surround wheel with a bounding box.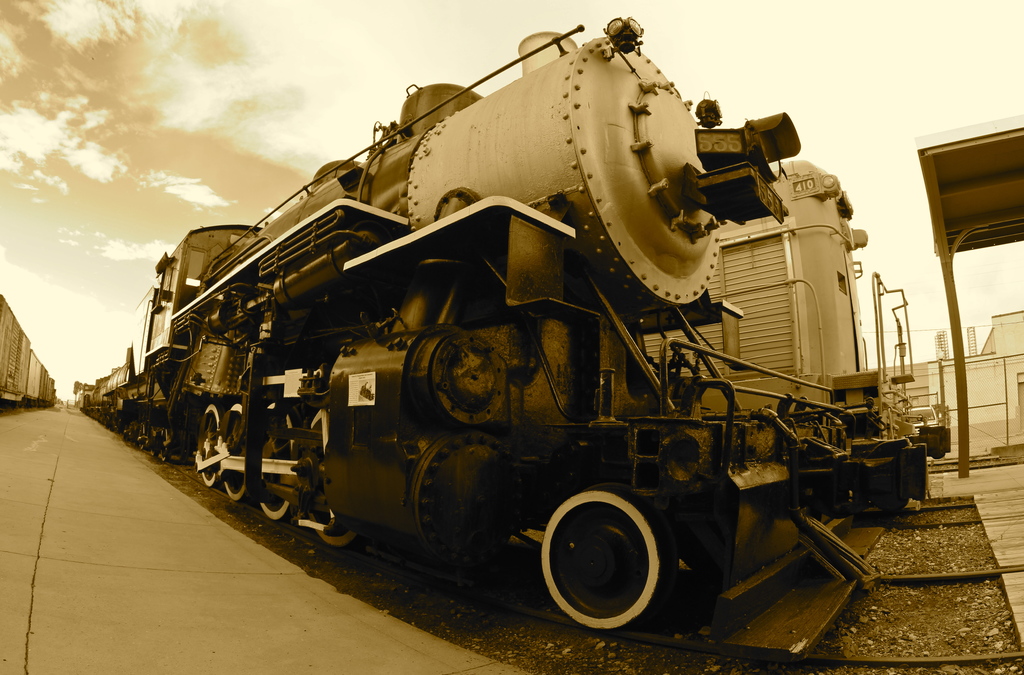
(x1=526, y1=503, x2=680, y2=628).
